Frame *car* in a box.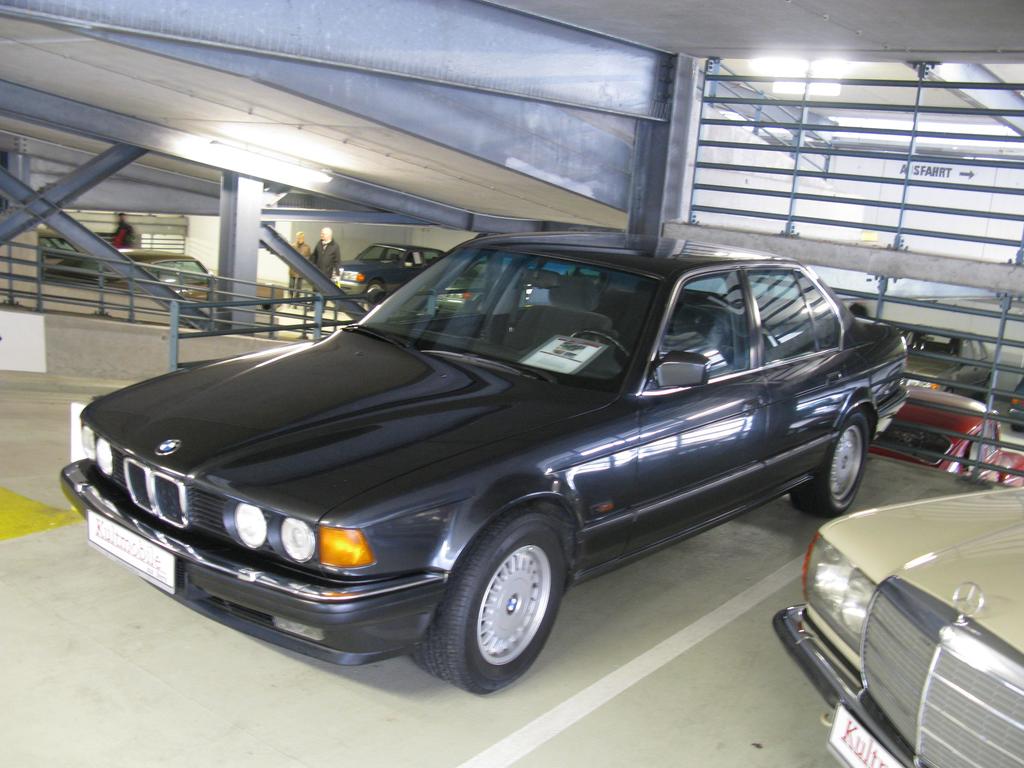
{"x1": 68, "y1": 231, "x2": 911, "y2": 691}.
